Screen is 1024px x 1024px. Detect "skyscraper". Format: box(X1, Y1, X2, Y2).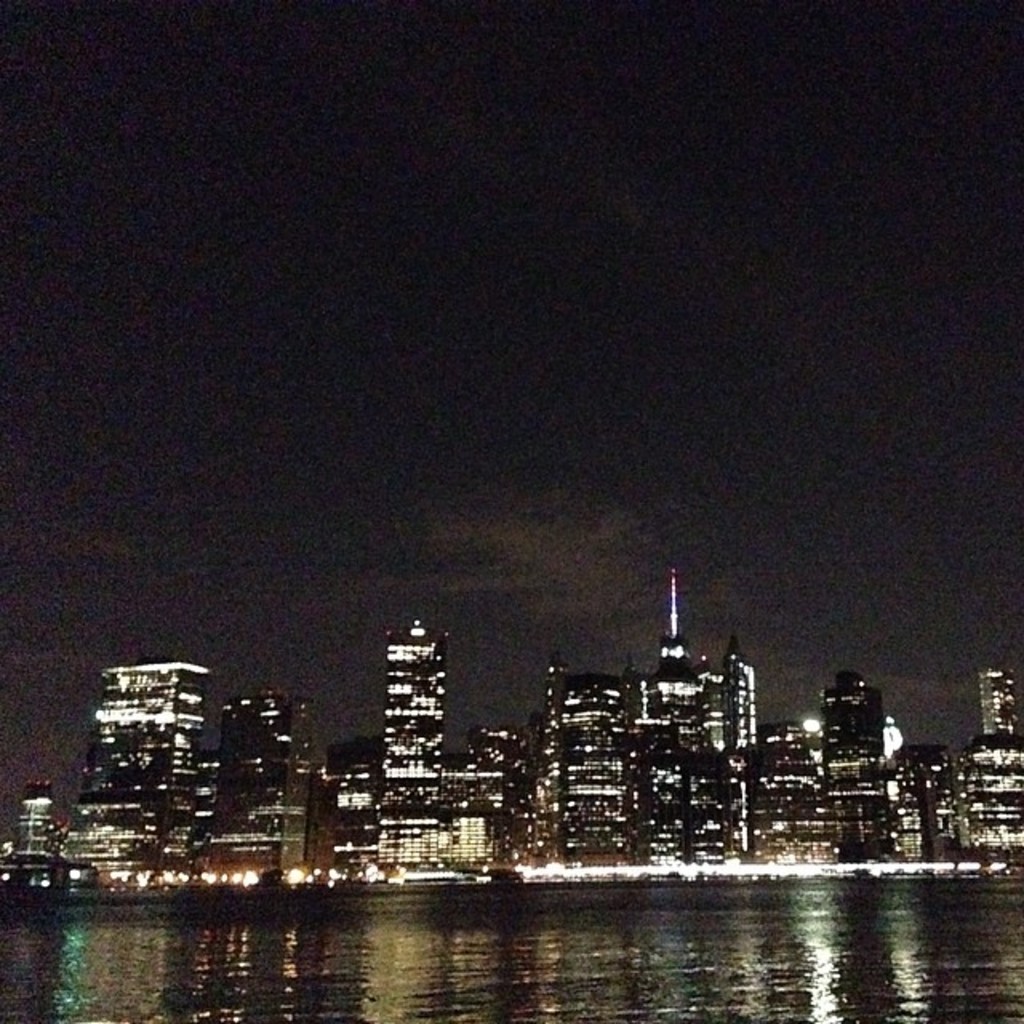
box(376, 598, 453, 765).
